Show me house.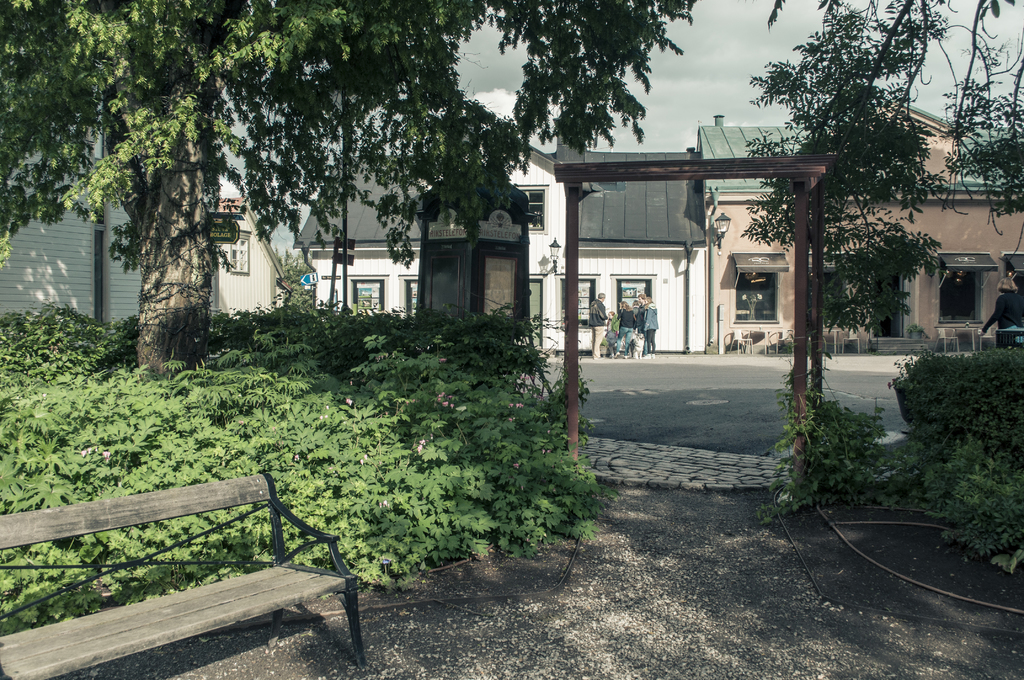
house is here: <bbox>301, 120, 450, 312</bbox>.
